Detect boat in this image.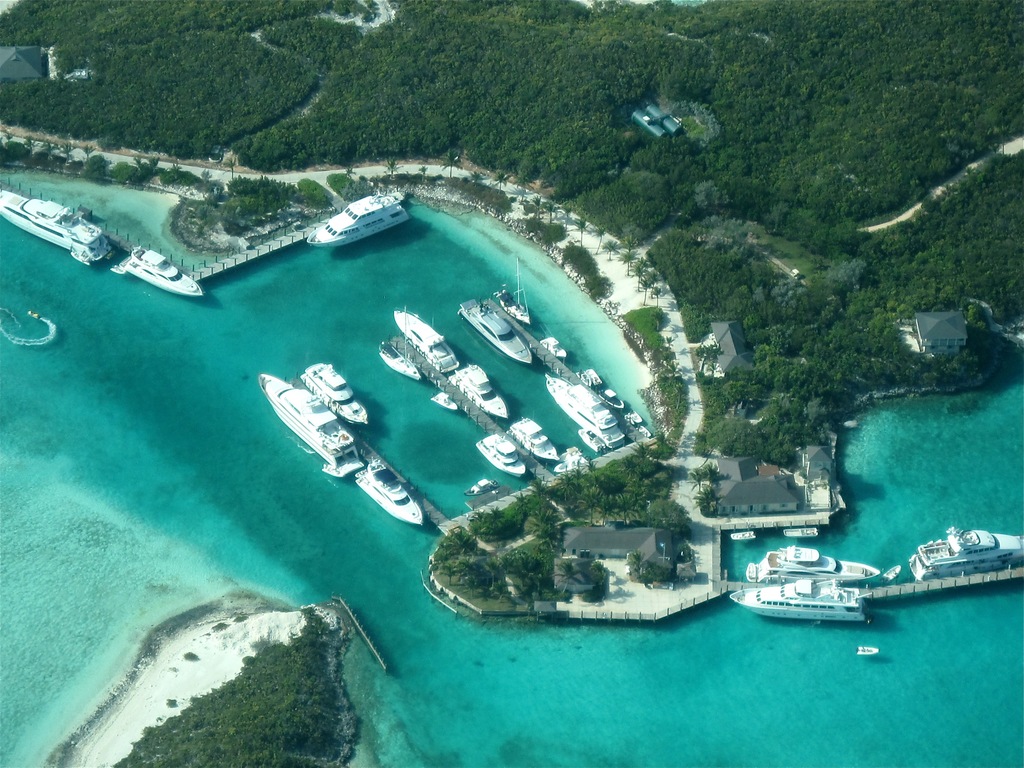
Detection: 444/362/505/422.
